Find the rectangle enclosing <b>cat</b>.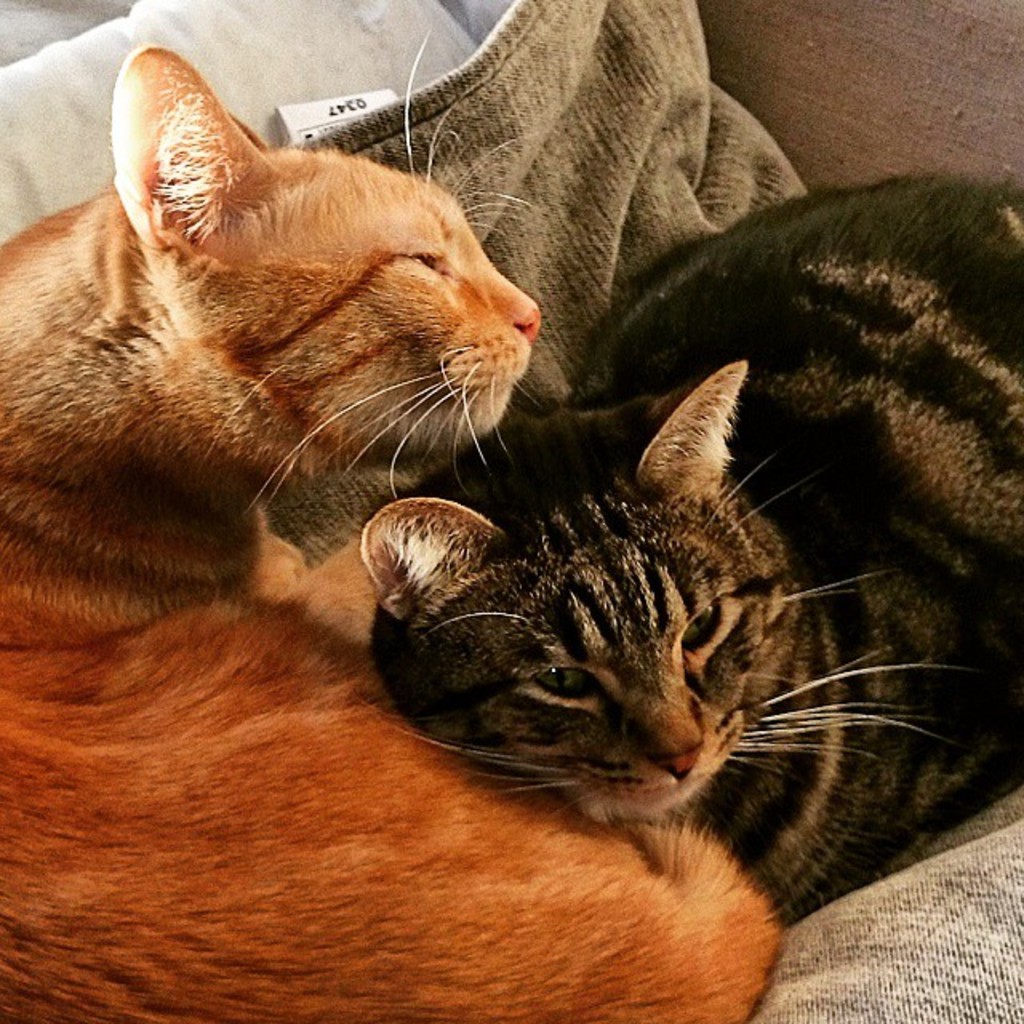
box(365, 160, 1022, 936).
